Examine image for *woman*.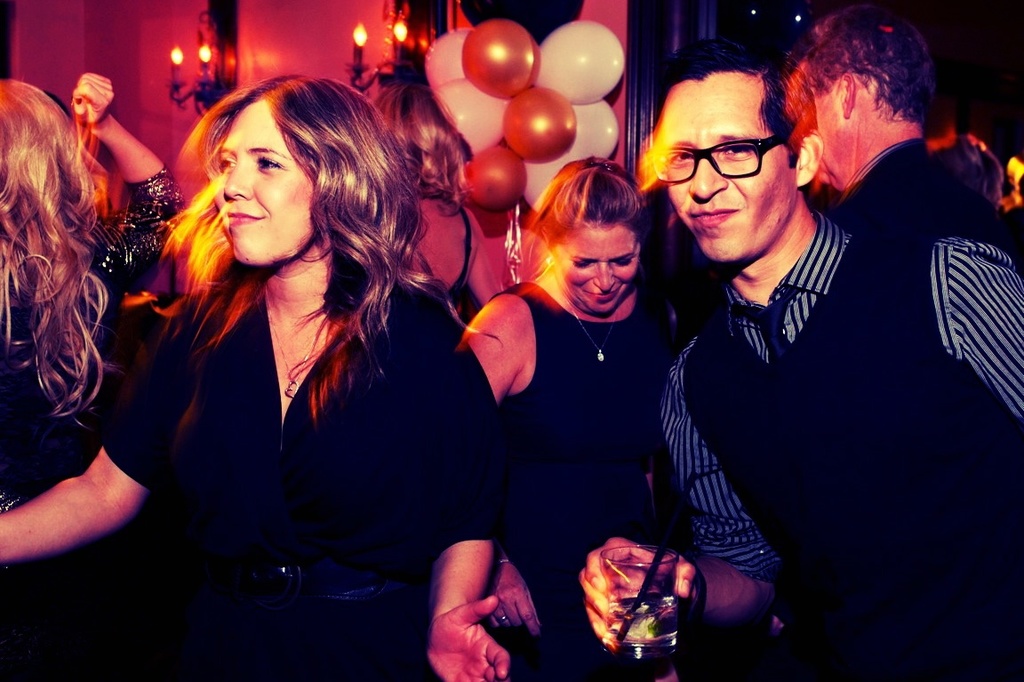
Examination result: detection(464, 154, 692, 681).
